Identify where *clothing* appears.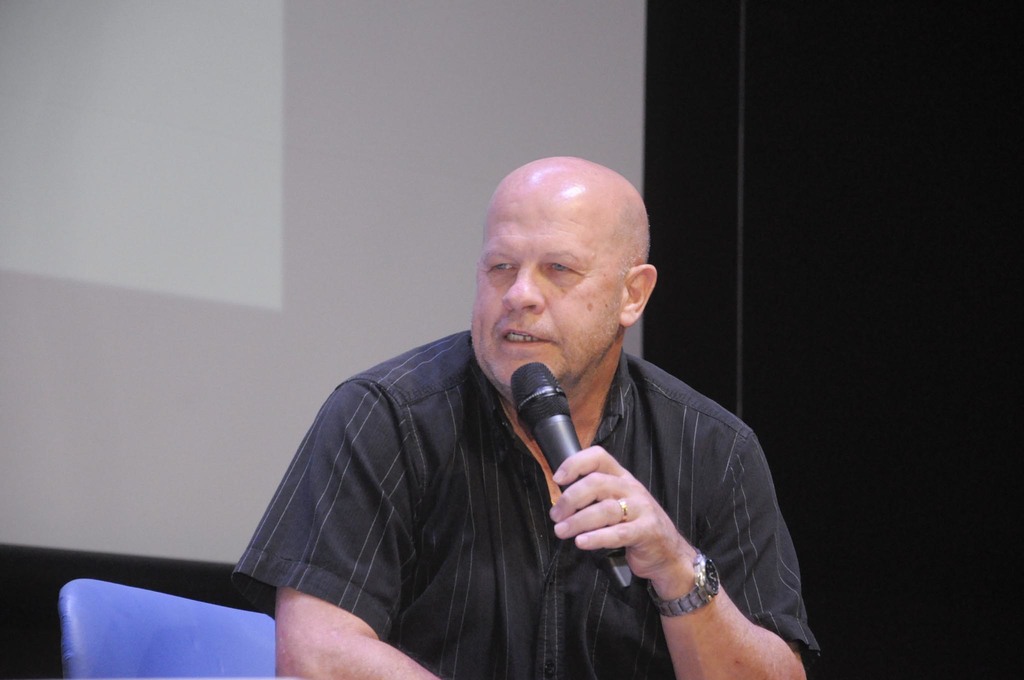
Appears at Rect(226, 325, 828, 679).
